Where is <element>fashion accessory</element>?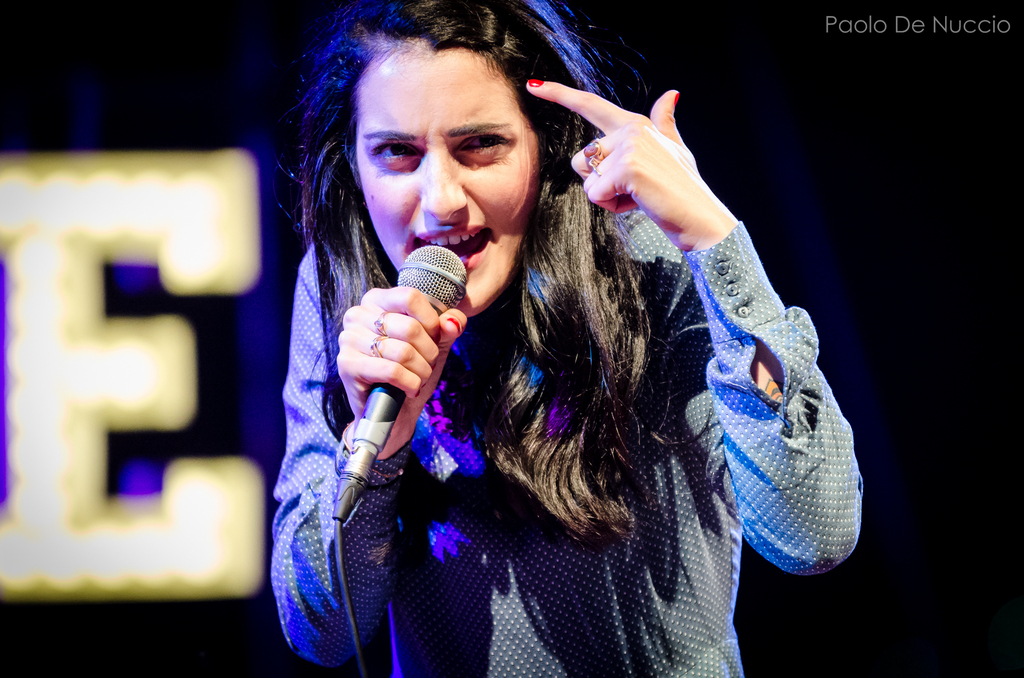
<region>674, 93, 680, 102</region>.
